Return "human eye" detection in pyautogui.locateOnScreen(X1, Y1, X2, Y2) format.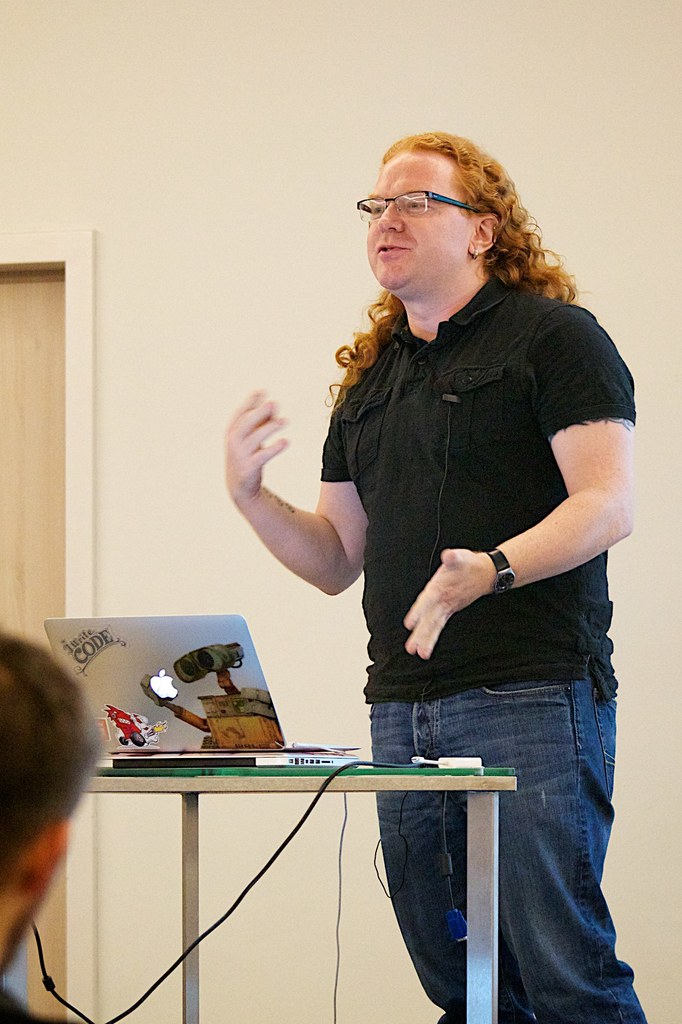
pyautogui.locateOnScreen(403, 198, 432, 218).
